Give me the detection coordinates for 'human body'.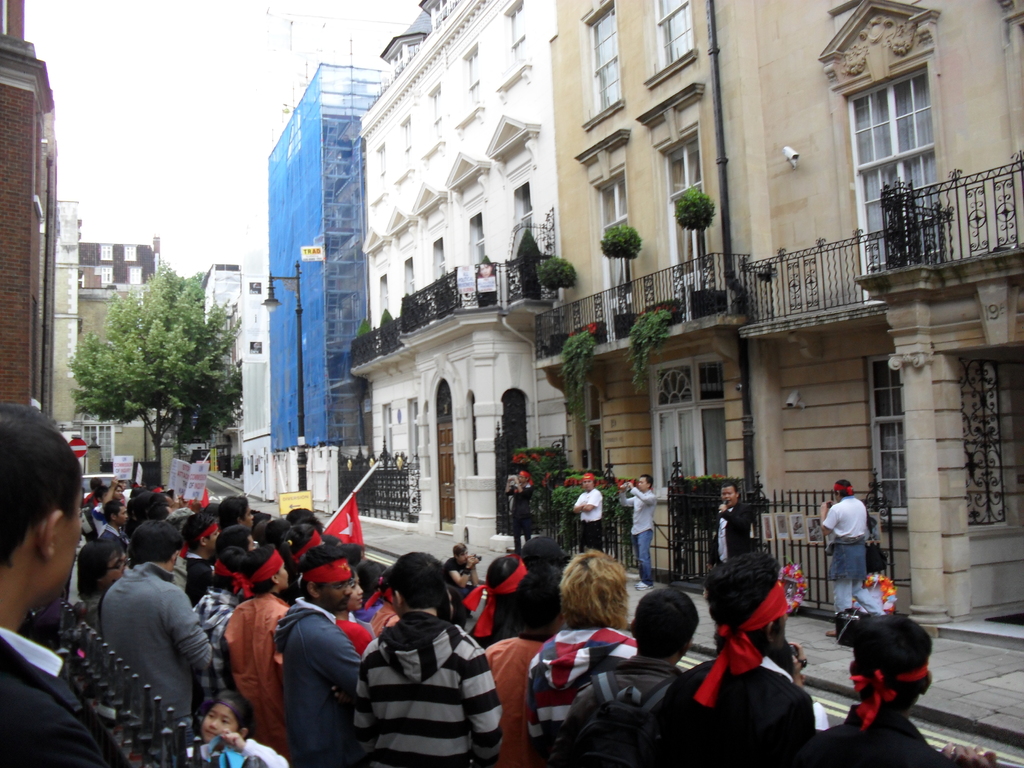
75 535 124 633.
